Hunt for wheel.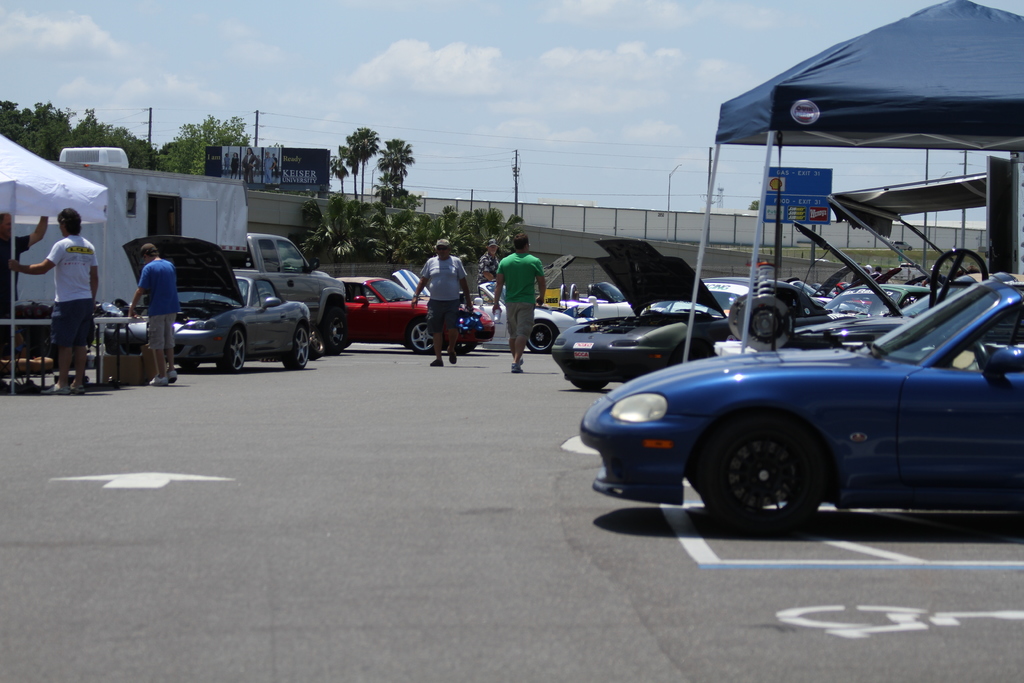
Hunted down at {"left": 975, "top": 340, "right": 989, "bottom": 369}.
